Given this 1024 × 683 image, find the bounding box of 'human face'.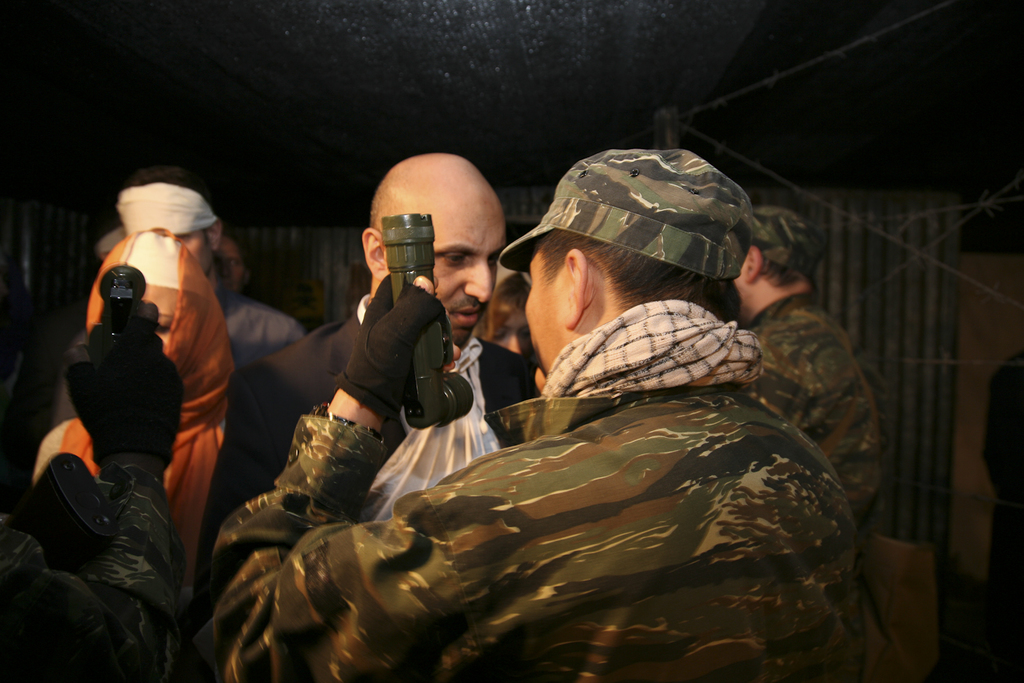
pyautogui.locateOnScreen(390, 206, 507, 348).
